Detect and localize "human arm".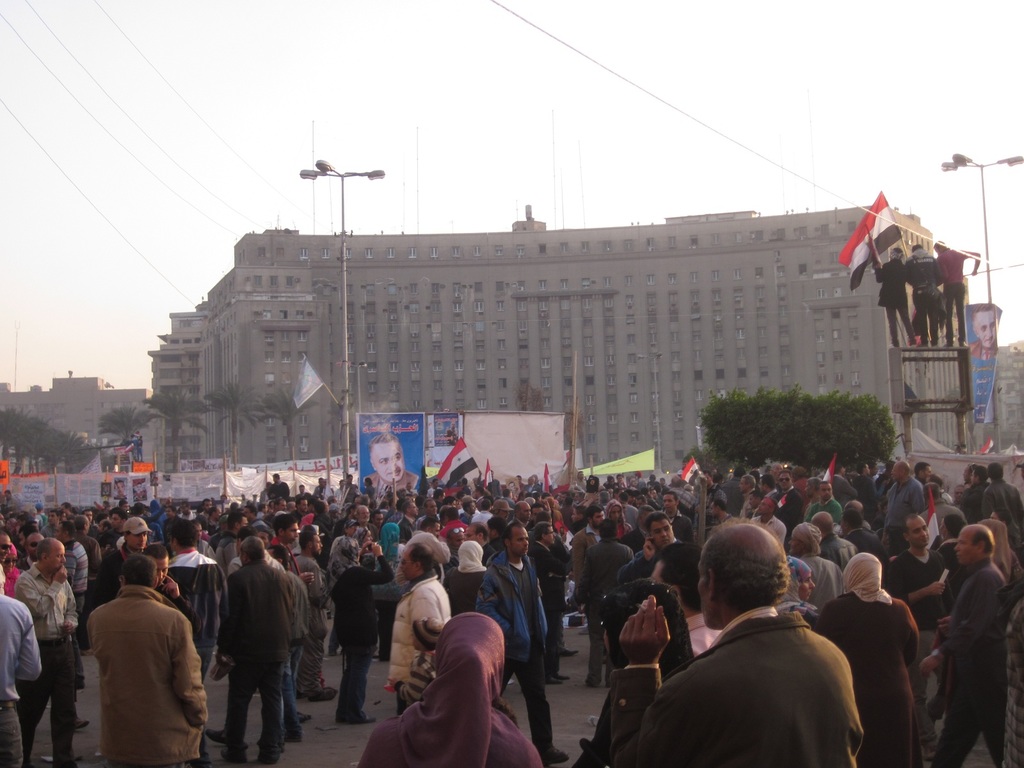
Localized at region(95, 499, 106, 510).
